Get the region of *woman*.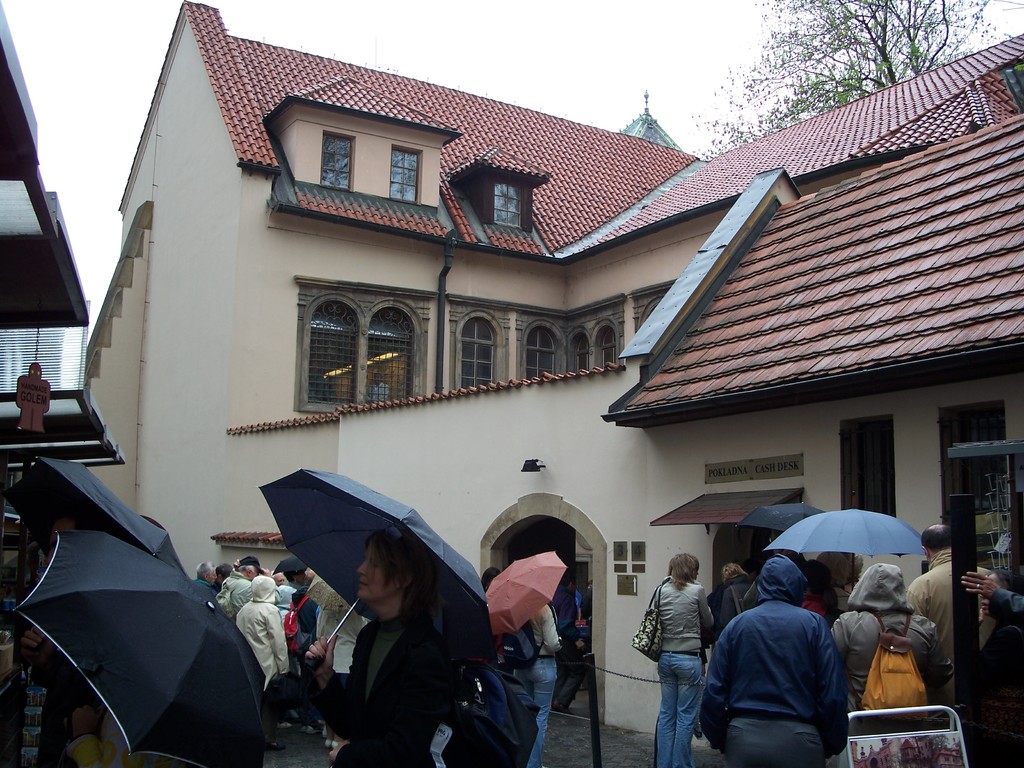
655:554:715:764.
